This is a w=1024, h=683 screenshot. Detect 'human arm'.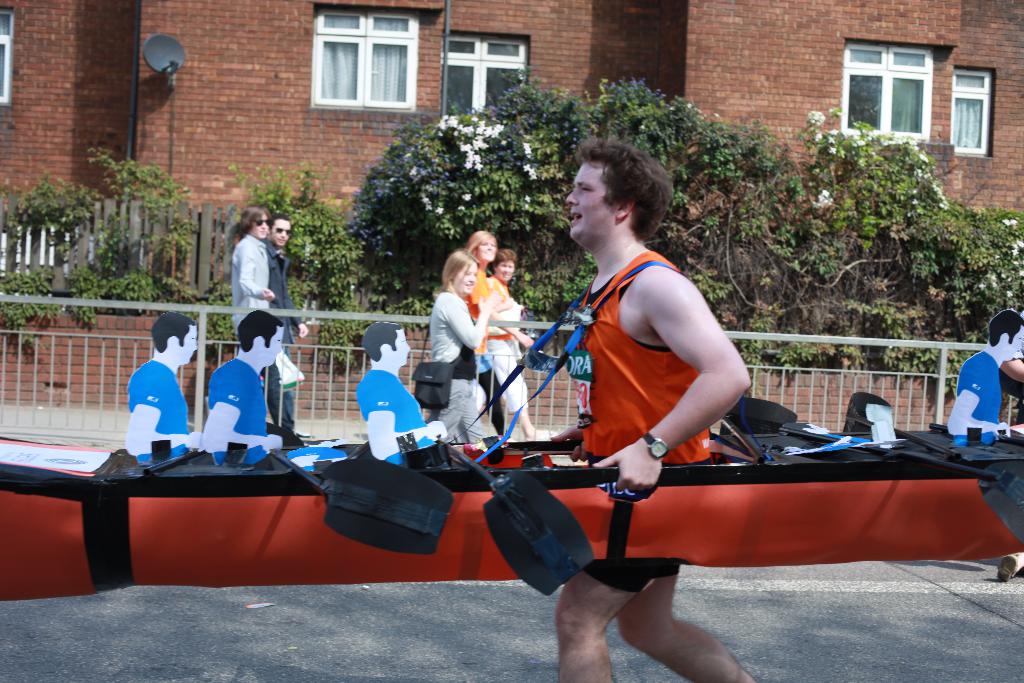
detection(120, 371, 204, 454).
